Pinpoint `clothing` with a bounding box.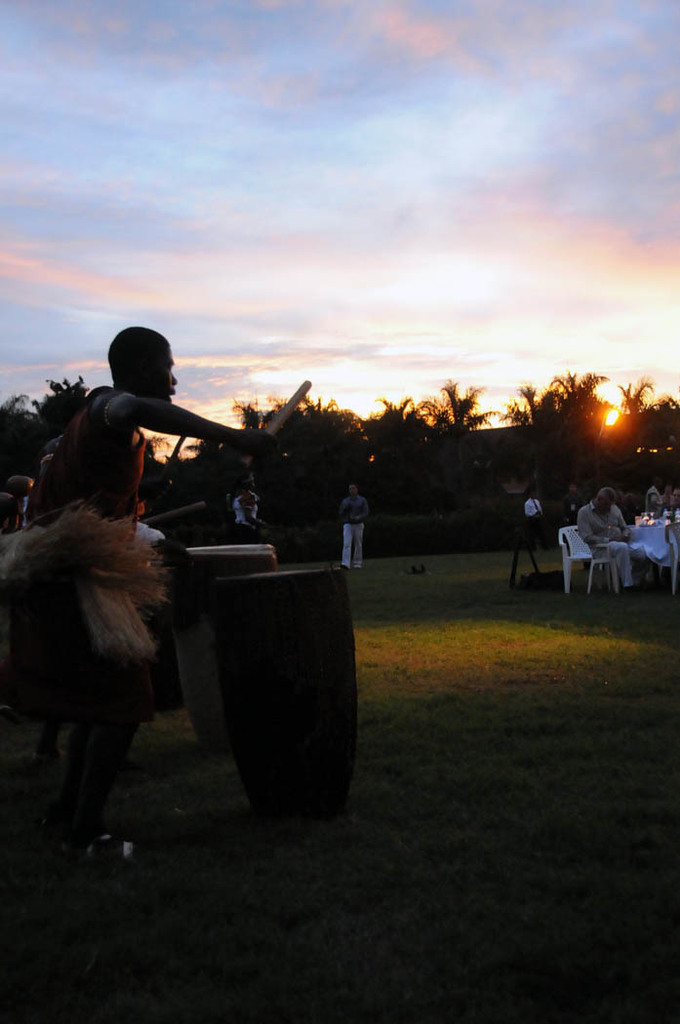
x1=337, y1=490, x2=374, y2=559.
